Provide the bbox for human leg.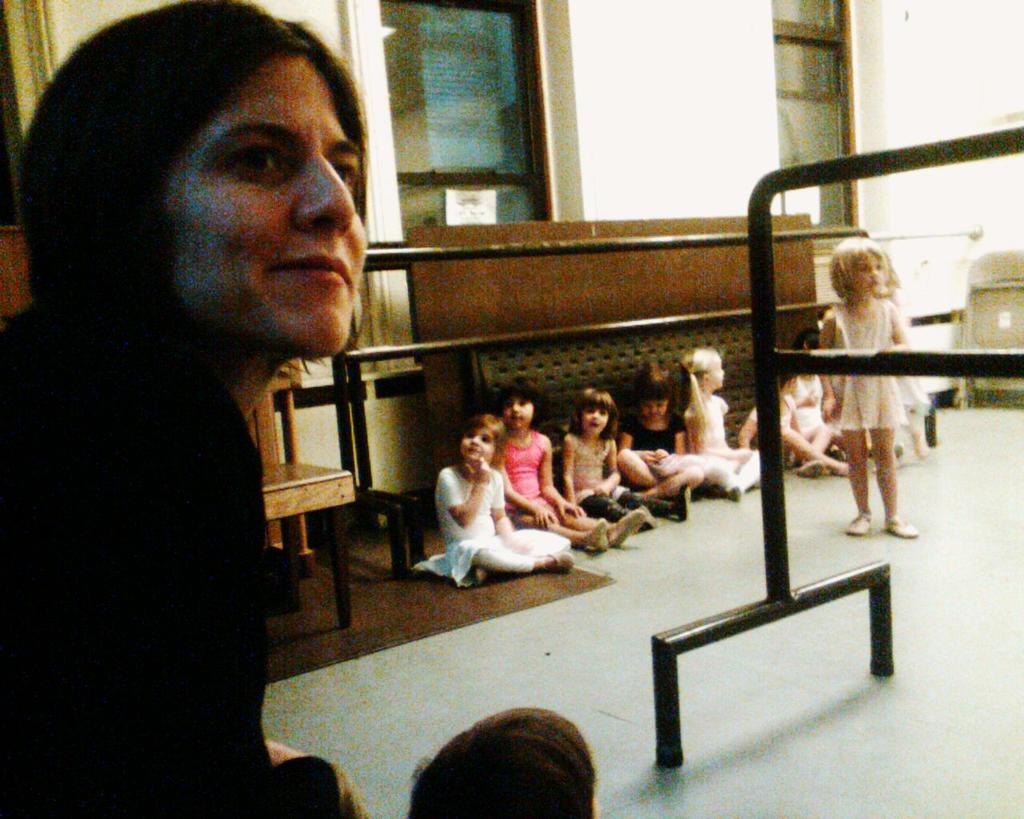
869 387 919 537.
